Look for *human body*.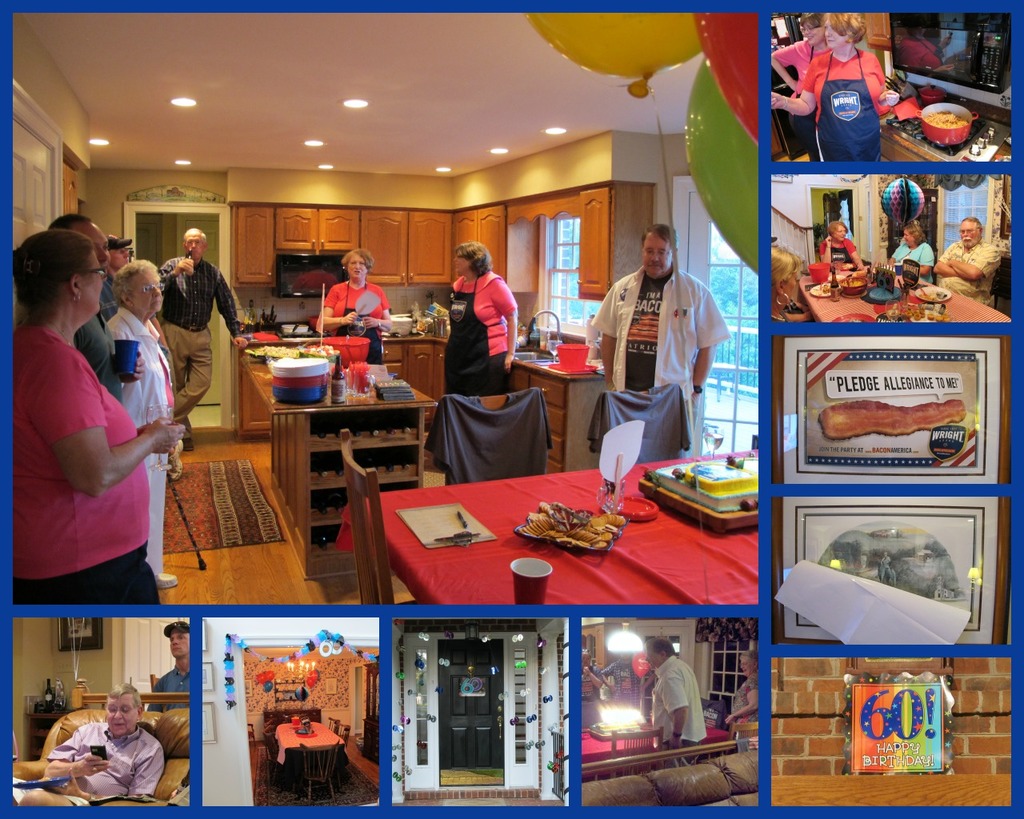
Found: l=154, t=254, r=250, b=450.
